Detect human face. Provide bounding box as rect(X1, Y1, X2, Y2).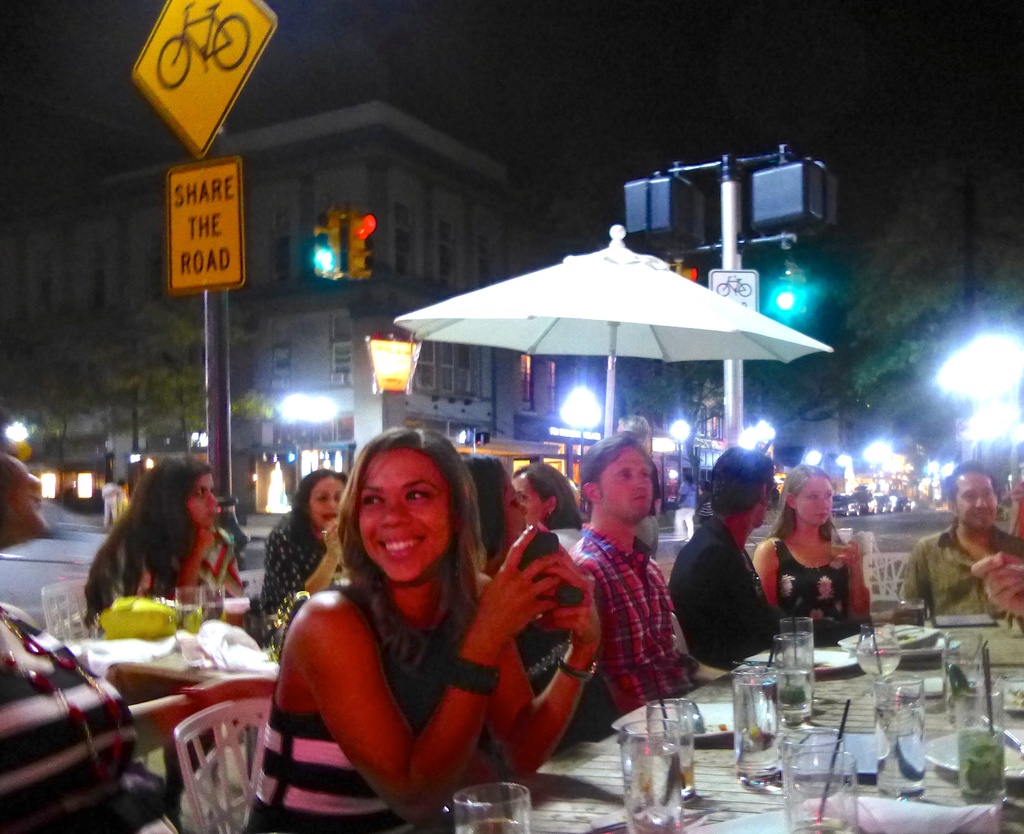
rect(604, 444, 656, 521).
